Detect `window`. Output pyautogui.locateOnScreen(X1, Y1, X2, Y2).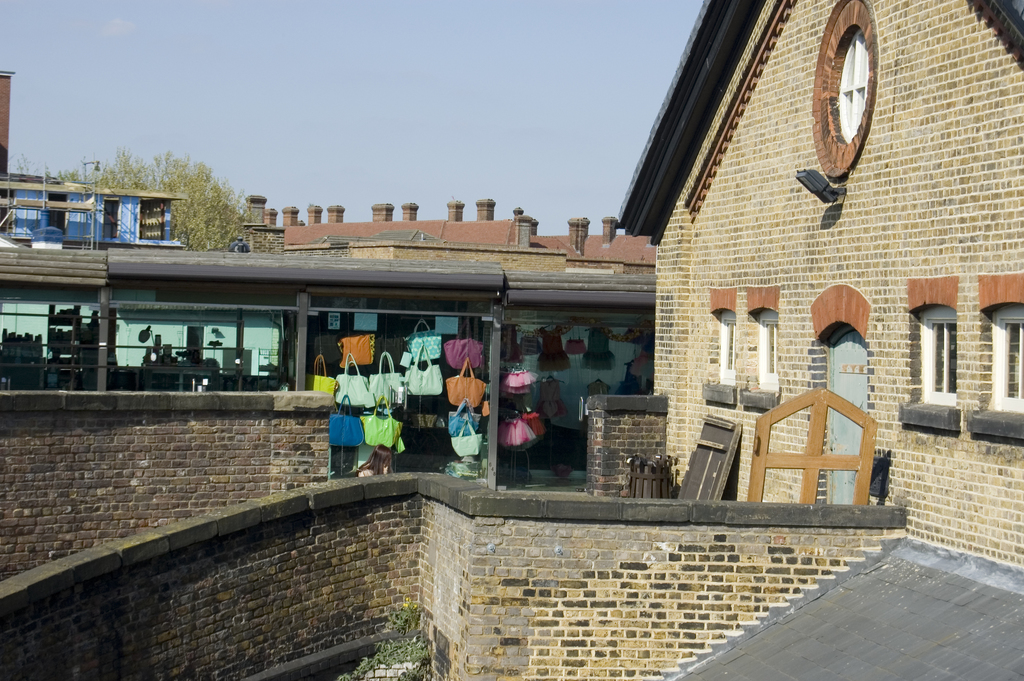
pyautogui.locateOnScreen(998, 326, 1023, 419).
